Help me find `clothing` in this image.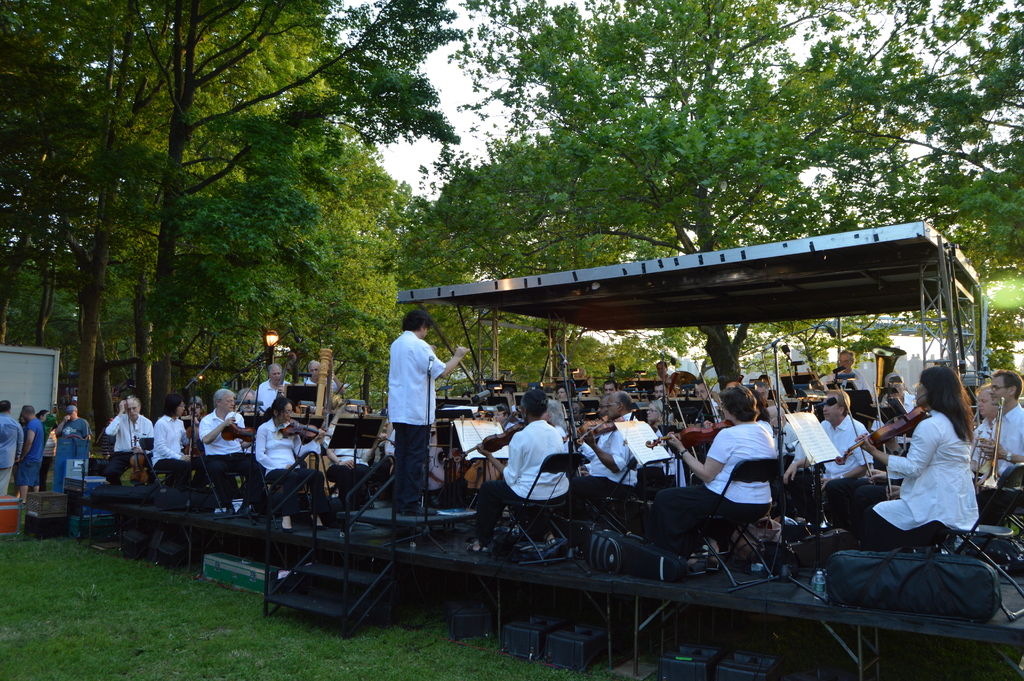
Found it: [871, 388, 920, 429].
